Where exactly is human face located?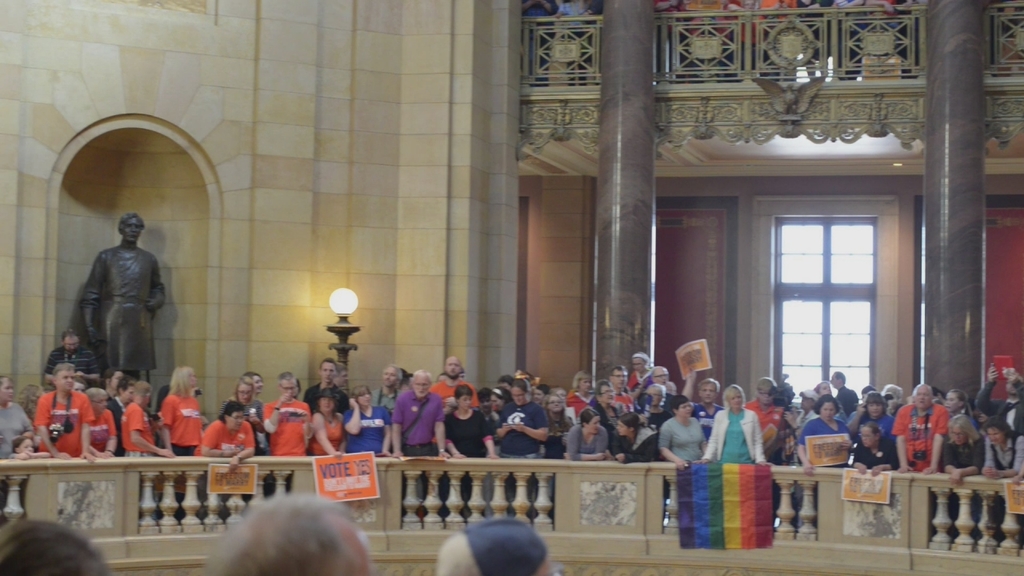
Its bounding box is locate(655, 367, 670, 382).
